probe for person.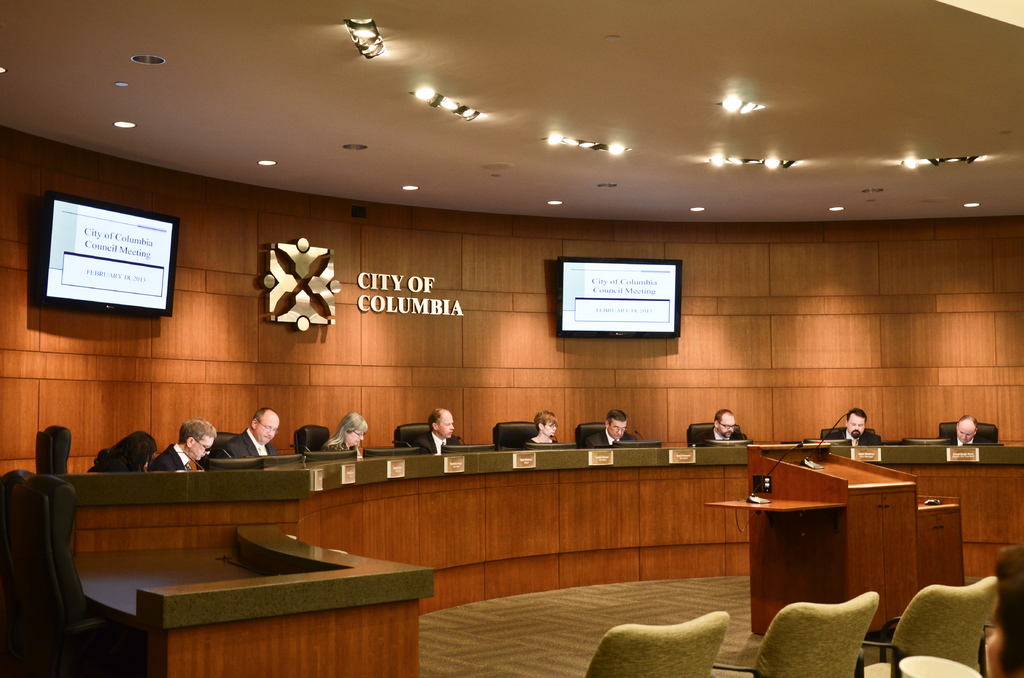
Probe result: (left=313, top=411, right=367, bottom=457).
